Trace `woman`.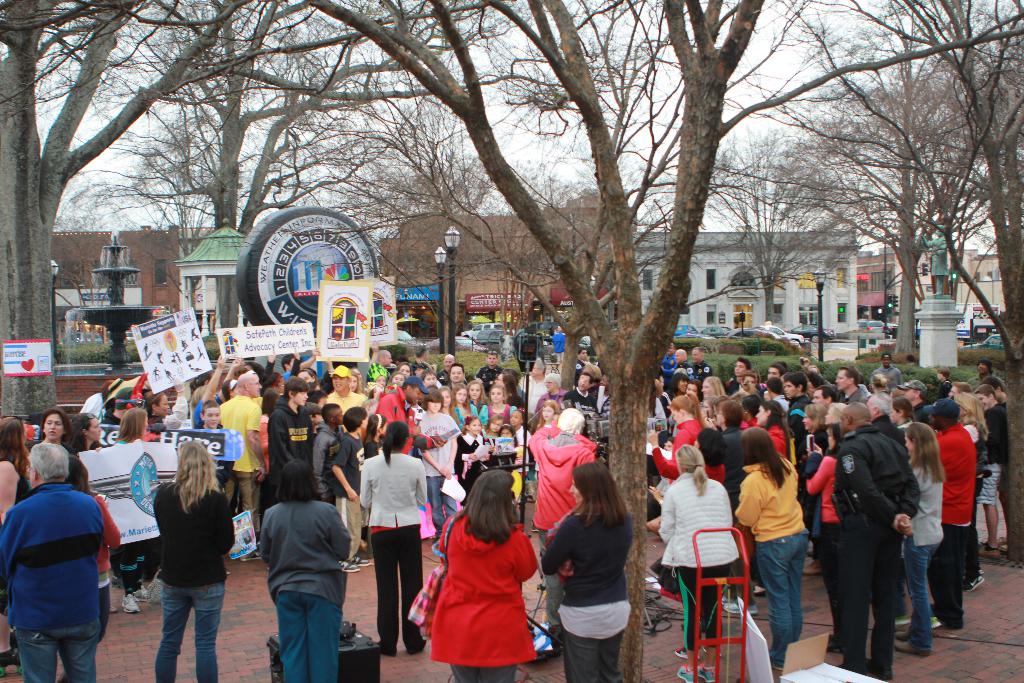
Traced to {"x1": 540, "y1": 458, "x2": 636, "y2": 682}.
